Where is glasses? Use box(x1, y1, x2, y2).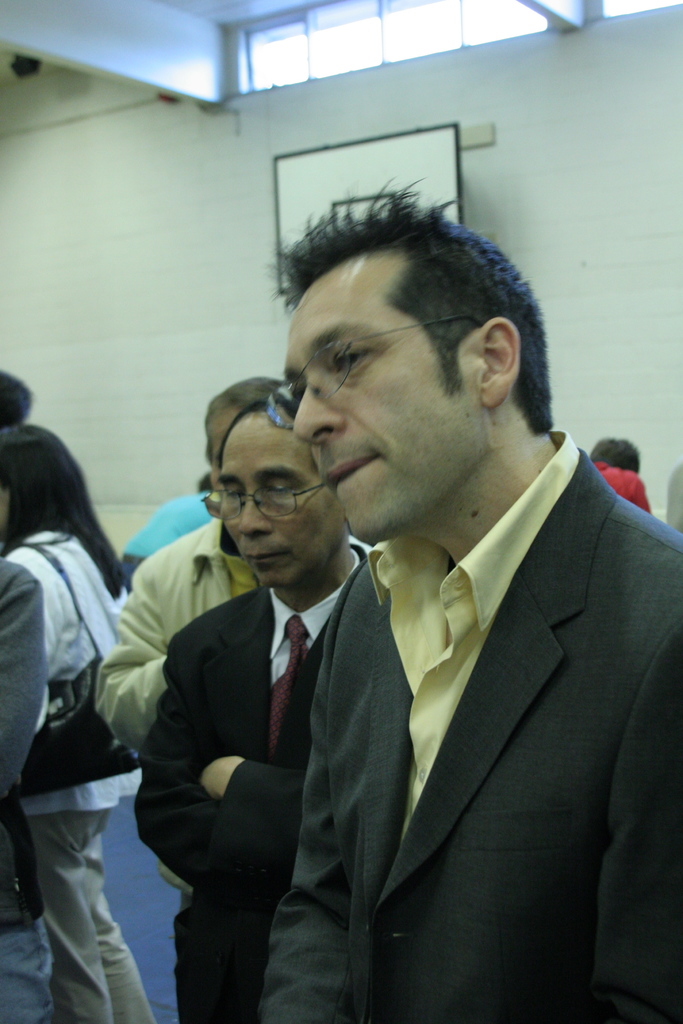
box(269, 314, 498, 438).
